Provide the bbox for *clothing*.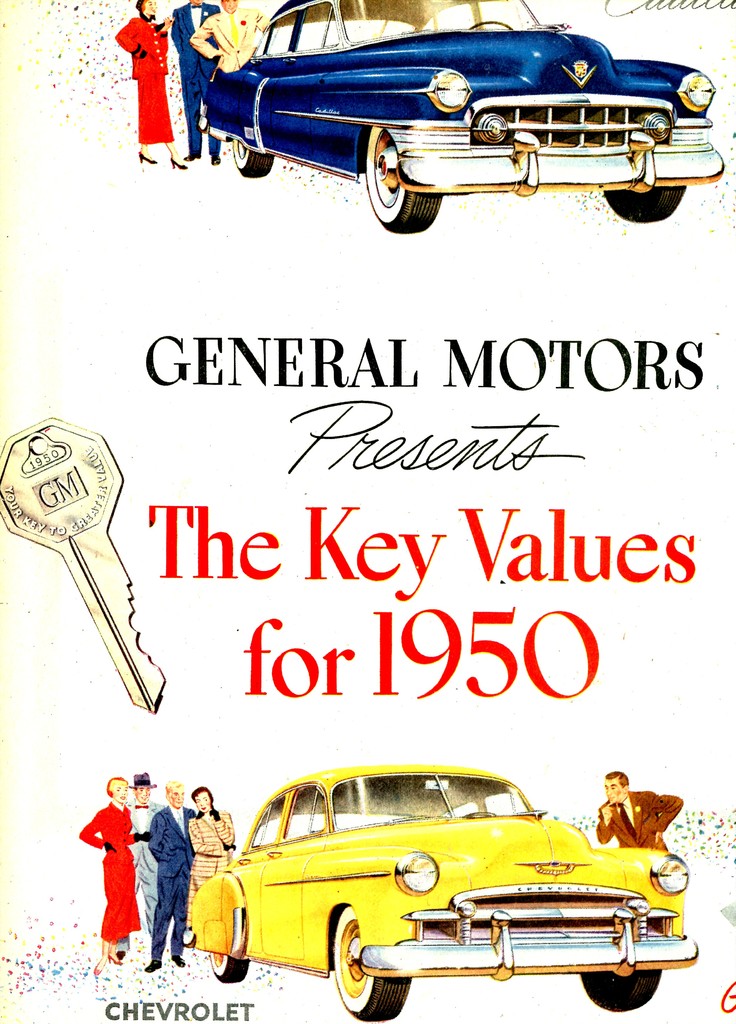
pyautogui.locateOnScreen(598, 790, 682, 847).
